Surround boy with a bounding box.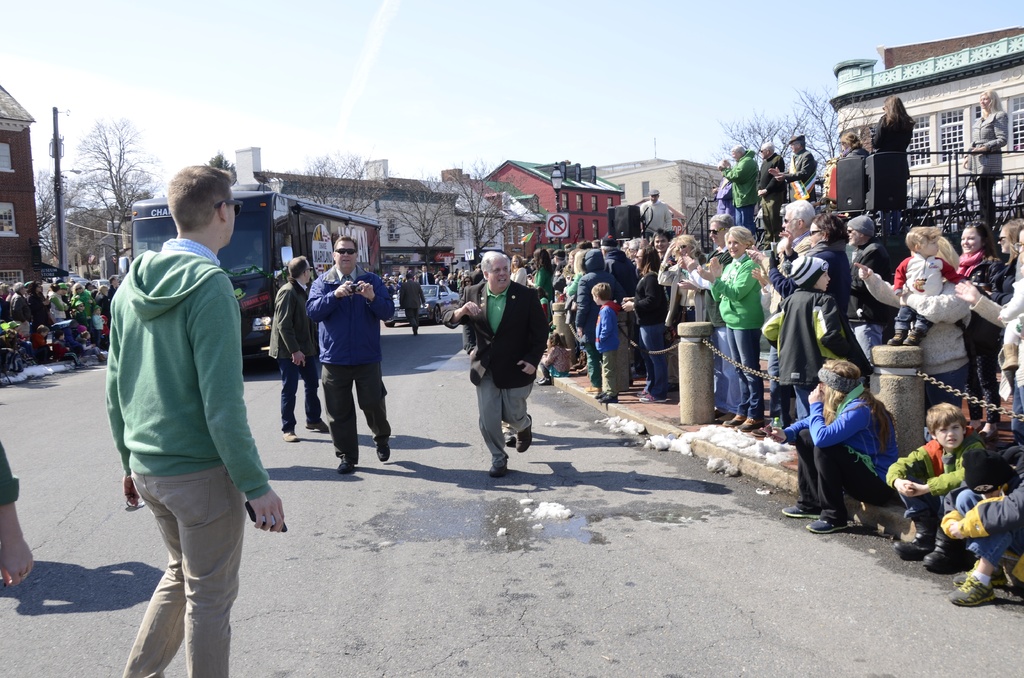
885:227:968:346.
